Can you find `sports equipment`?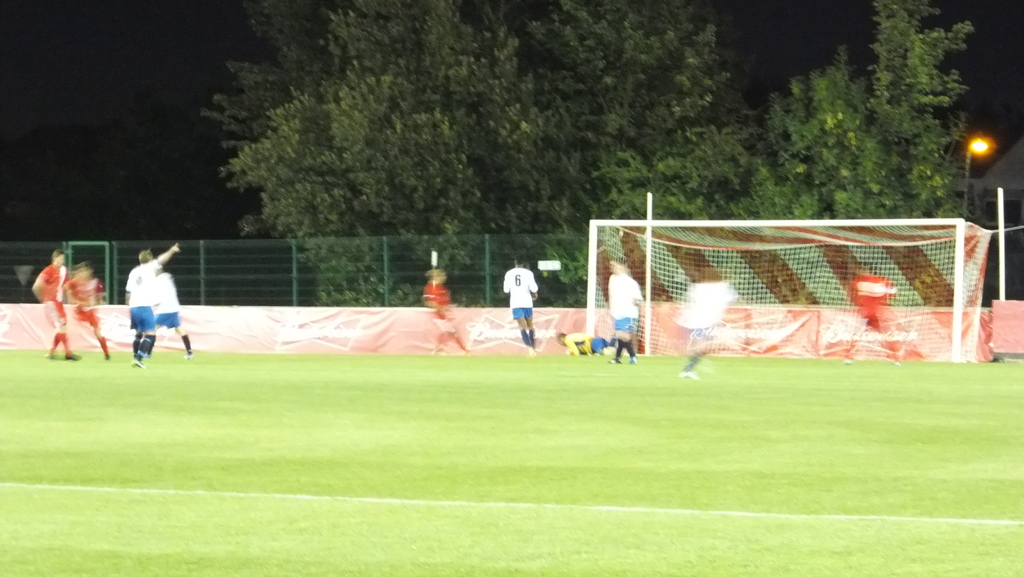
Yes, bounding box: 584, 213, 995, 365.
